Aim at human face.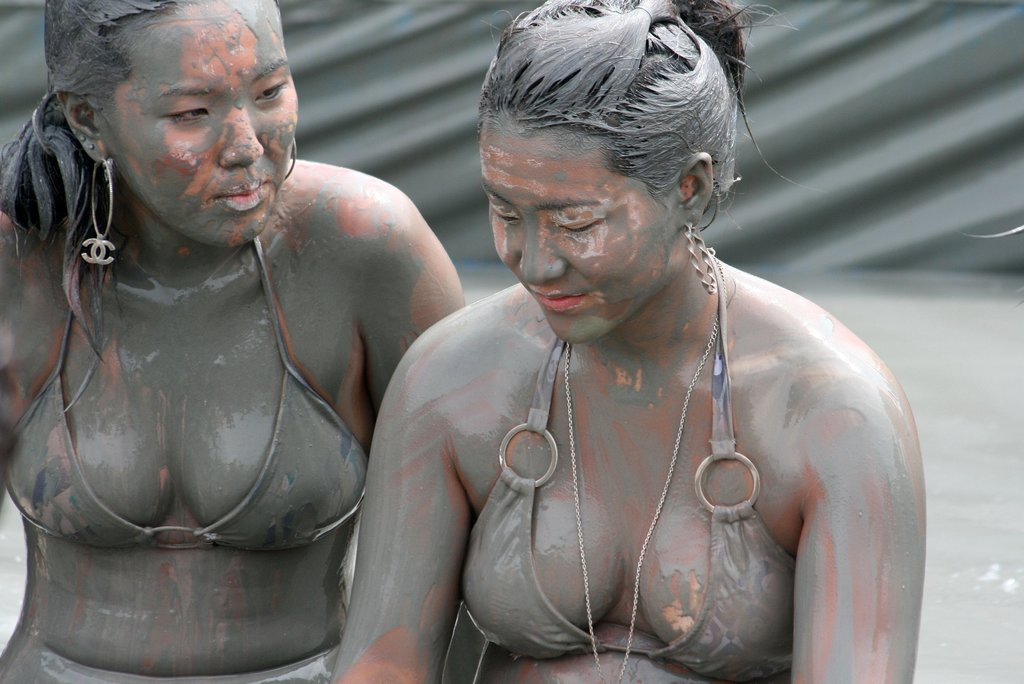
Aimed at locate(480, 135, 666, 344).
